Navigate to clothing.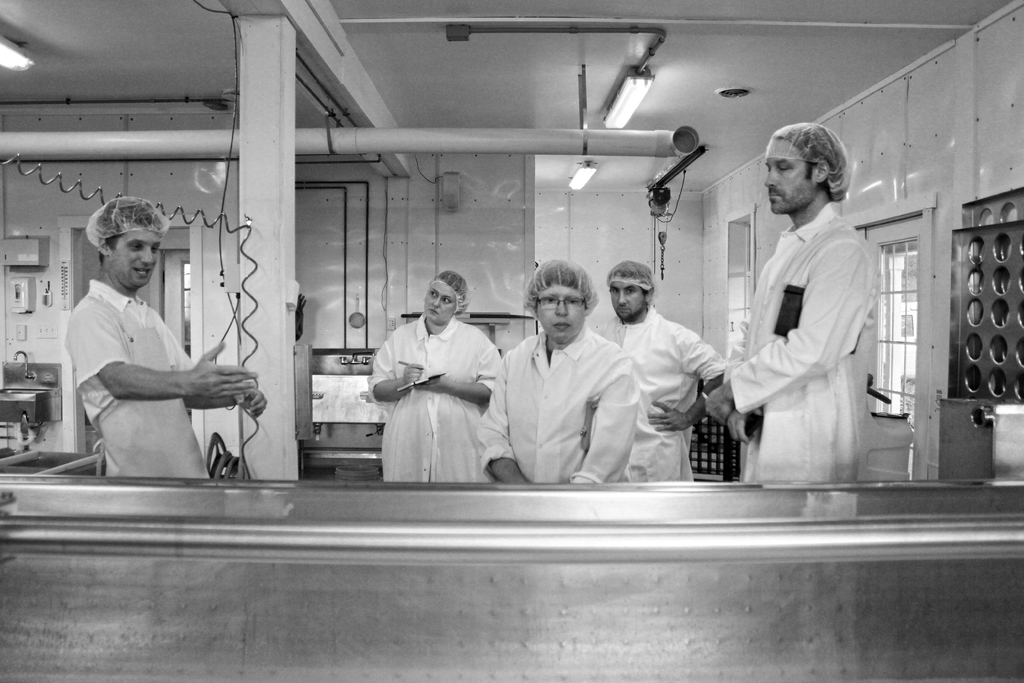
Navigation target: 61 278 211 481.
